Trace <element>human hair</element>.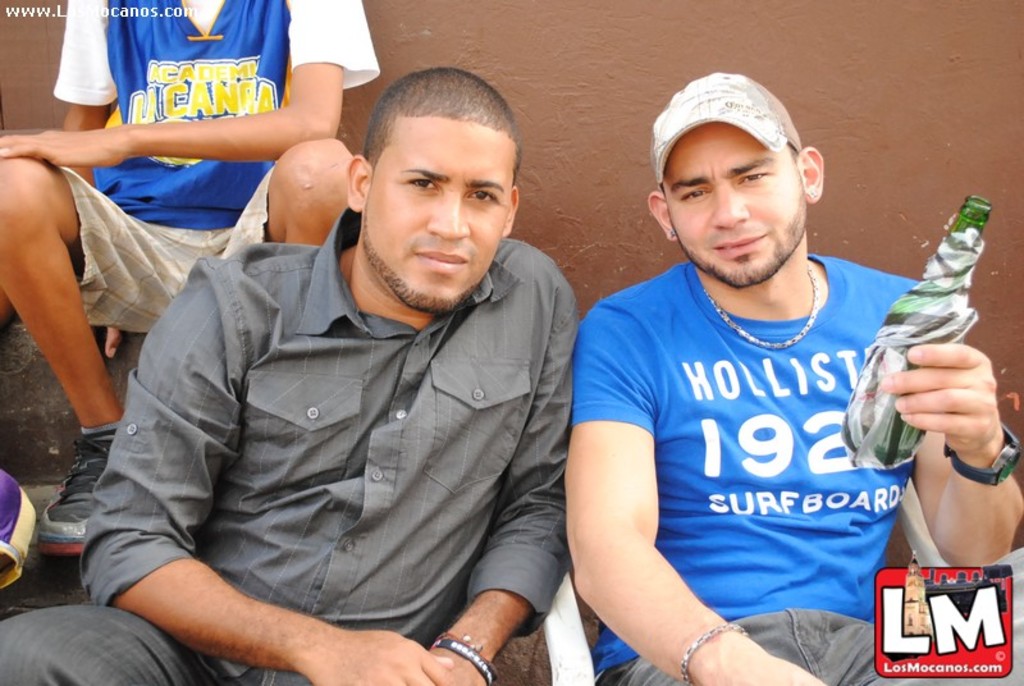
Traced to 663,142,800,209.
